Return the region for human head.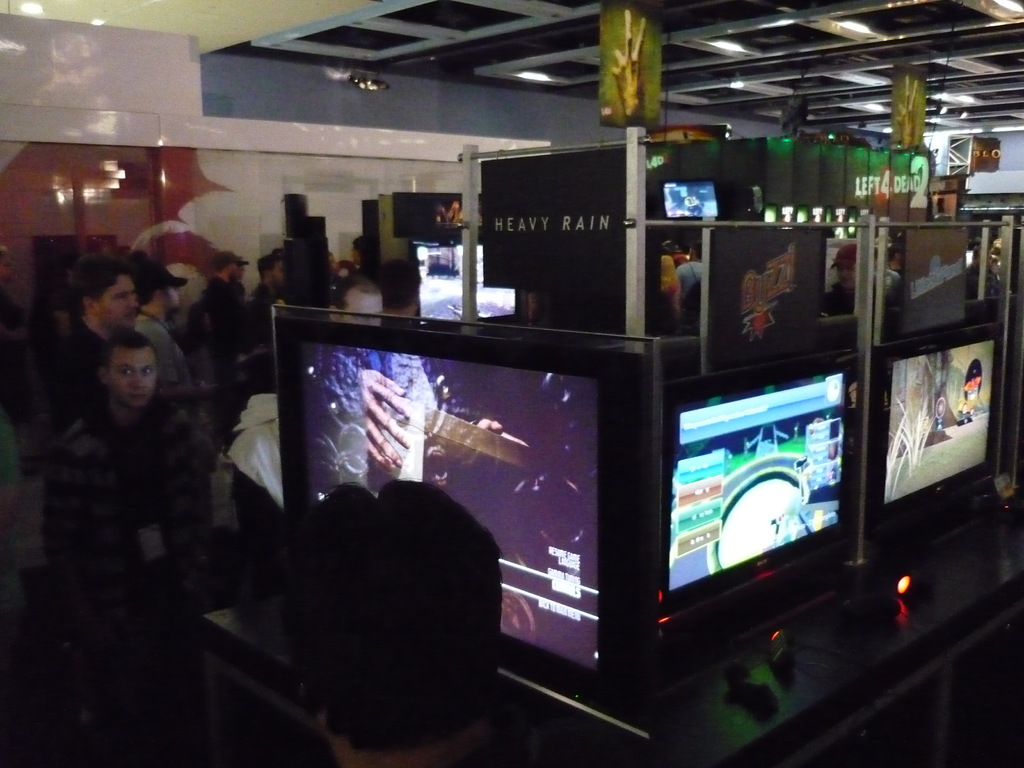
x1=290, y1=479, x2=504, y2=767.
